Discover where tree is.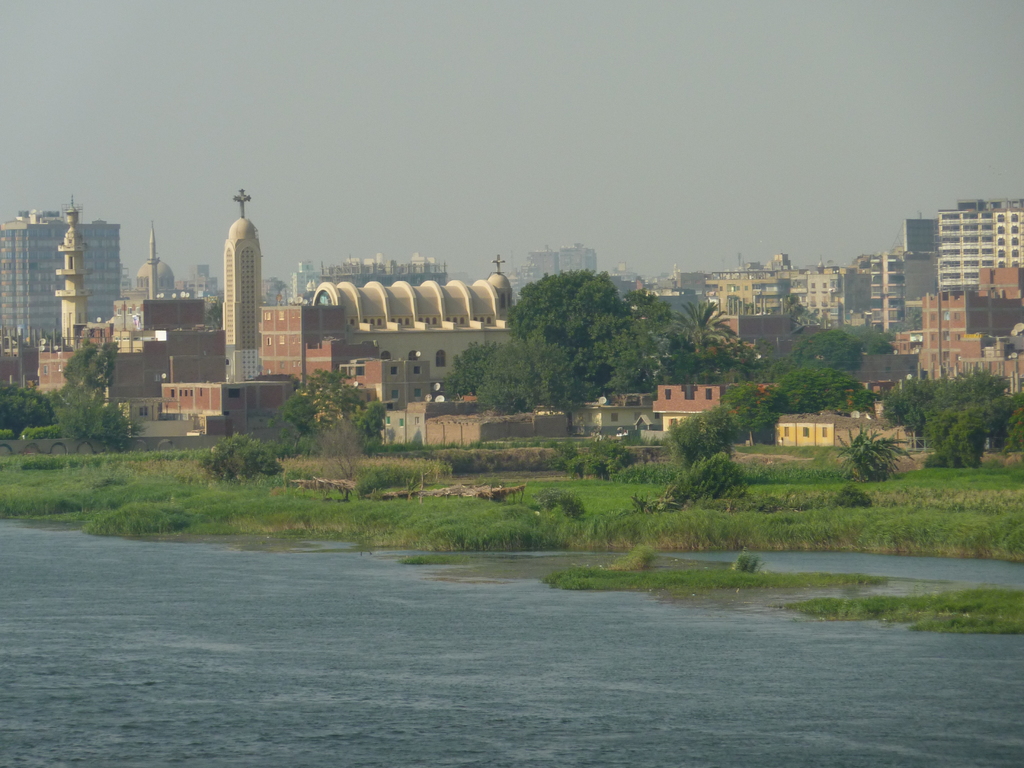
Discovered at (x1=658, y1=297, x2=741, y2=350).
